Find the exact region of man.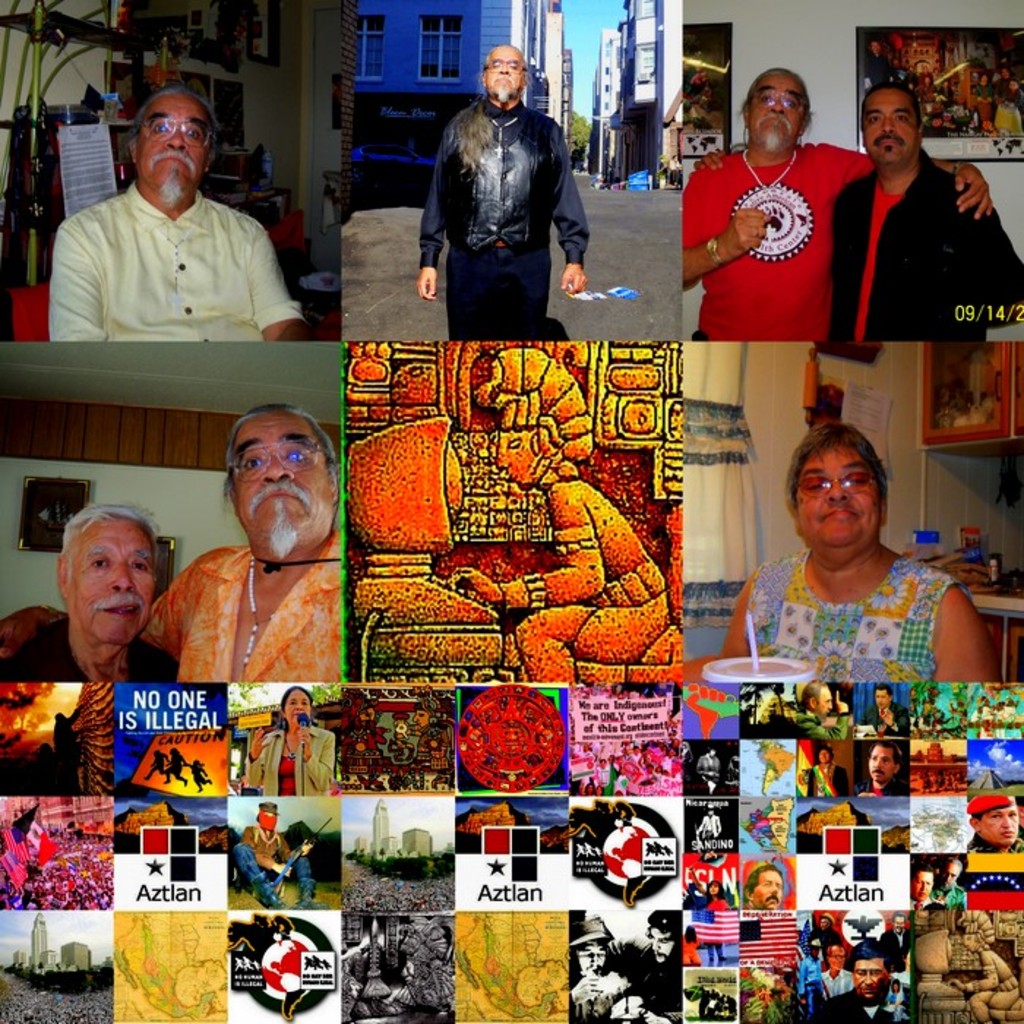
Exact region: <bbox>0, 395, 347, 692</bbox>.
